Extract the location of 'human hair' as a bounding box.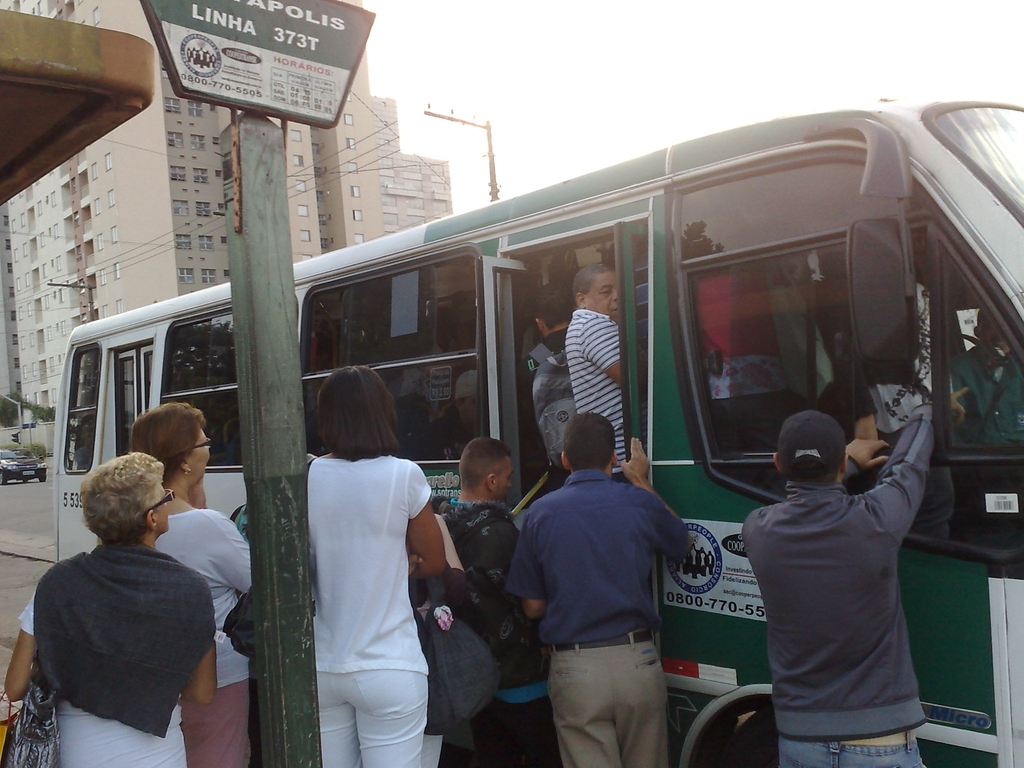
rect(557, 408, 613, 470).
